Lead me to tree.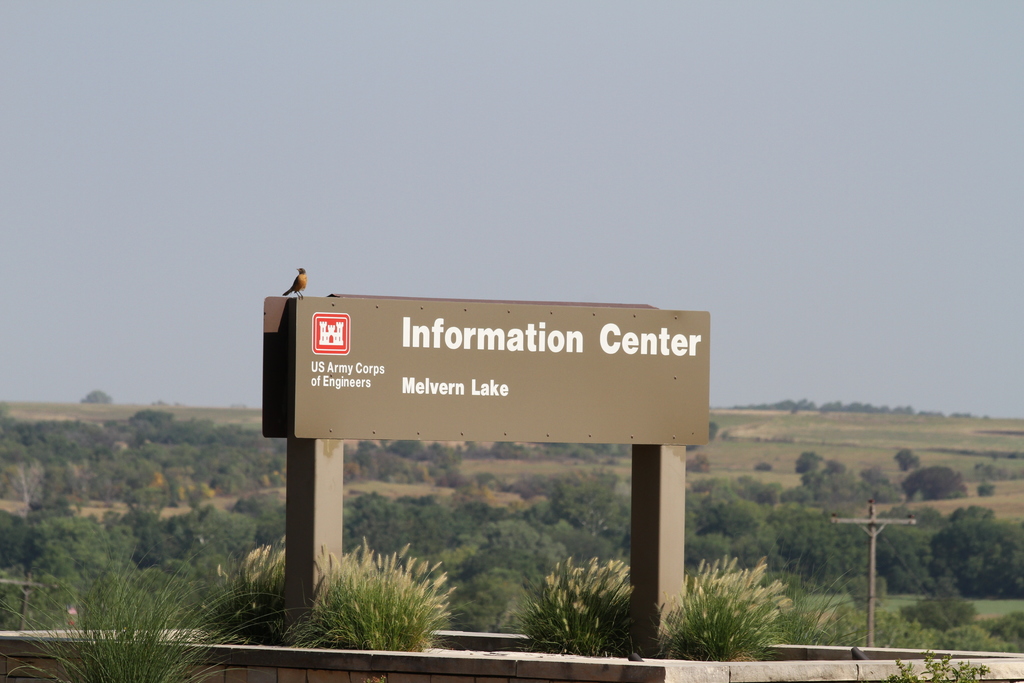
Lead to left=338, top=499, right=410, bottom=547.
